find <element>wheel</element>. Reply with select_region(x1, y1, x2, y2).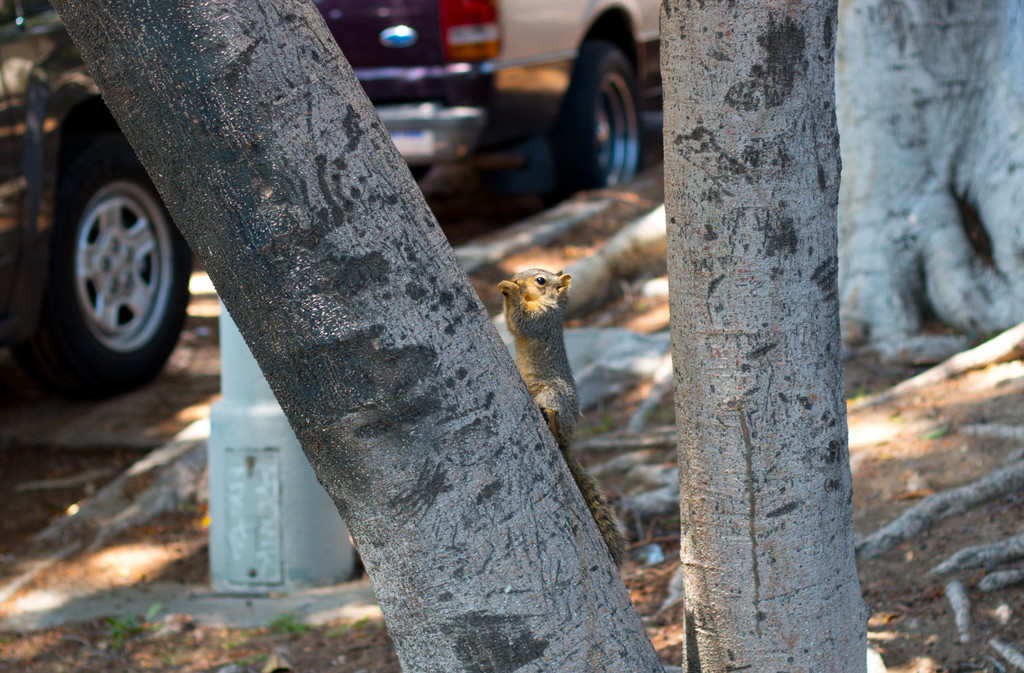
select_region(561, 35, 645, 180).
